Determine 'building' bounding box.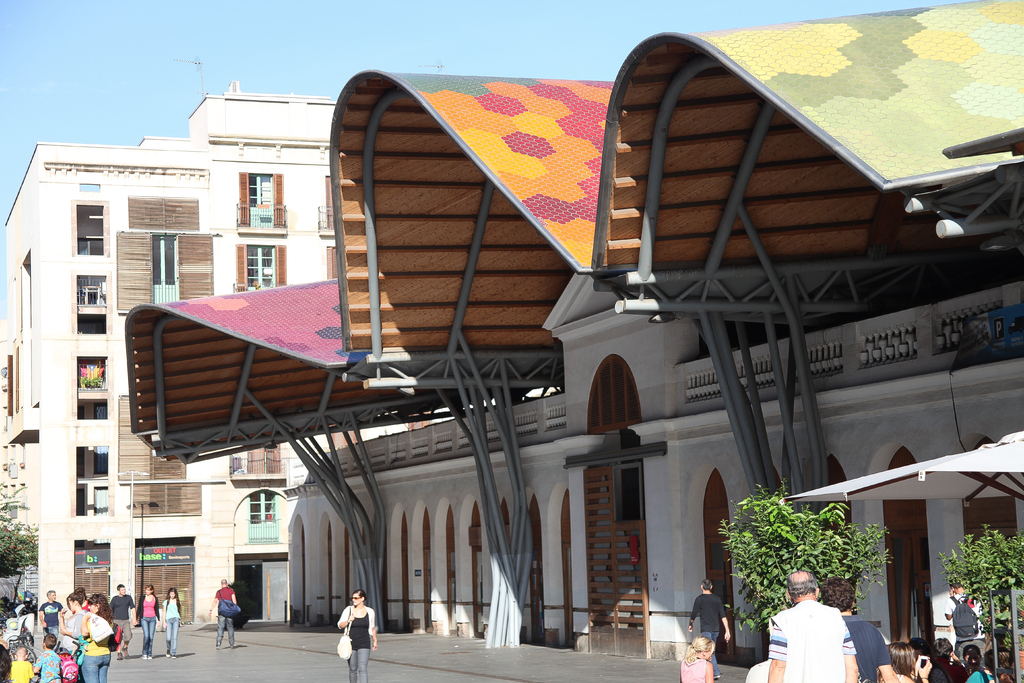
Determined: BBox(0, 0, 1023, 651).
